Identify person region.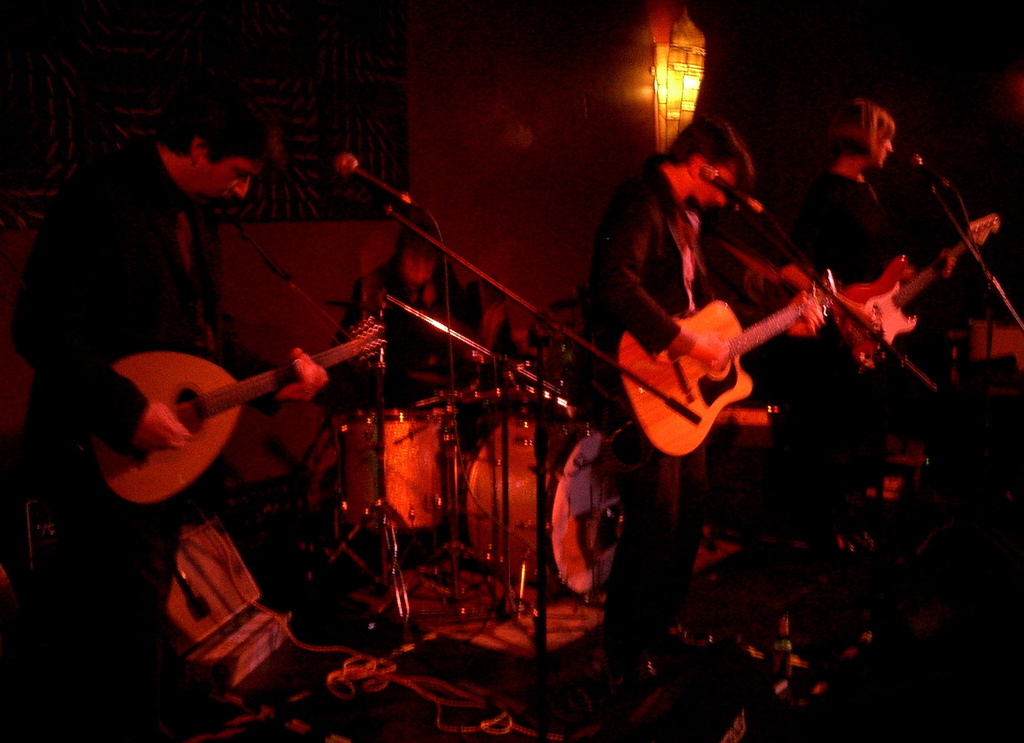
Region: pyautogui.locateOnScreen(785, 90, 959, 572).
